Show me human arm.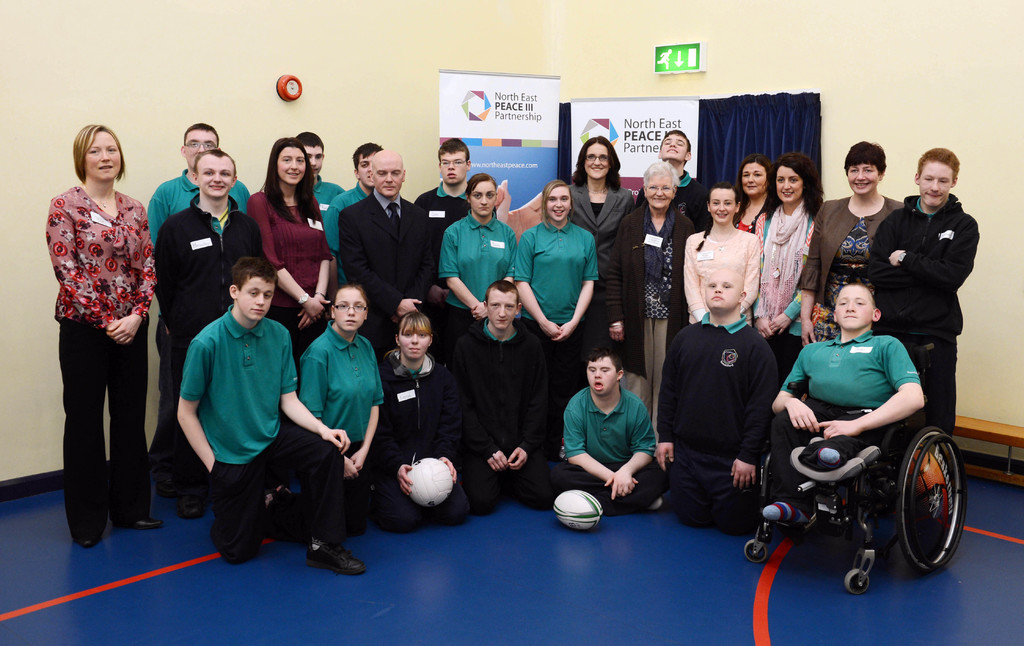
human arm is here: (737, 231, 756, 314).
